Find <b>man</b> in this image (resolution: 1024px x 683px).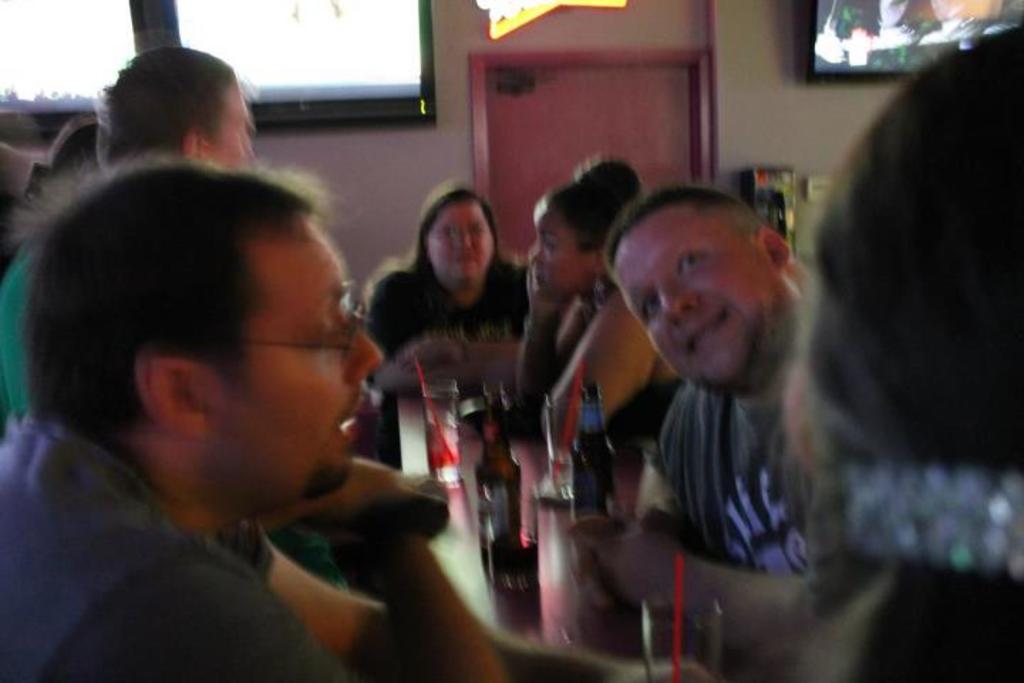
<bbox>0, 144, 508, 682</bbox>.
